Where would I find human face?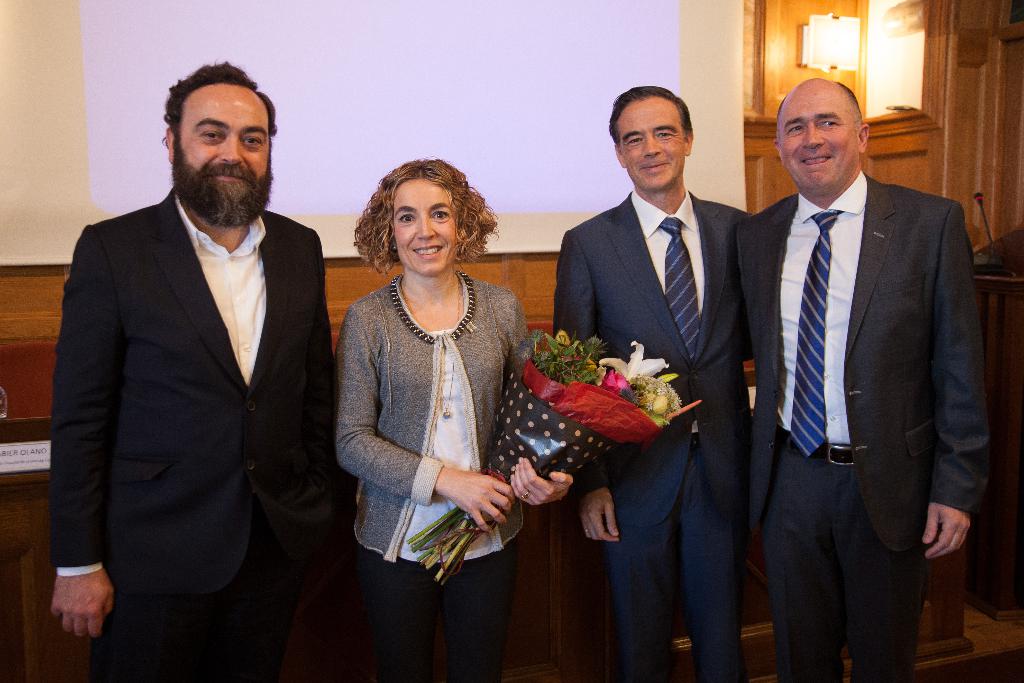
At bbox=(392, 184, 459, 270).
